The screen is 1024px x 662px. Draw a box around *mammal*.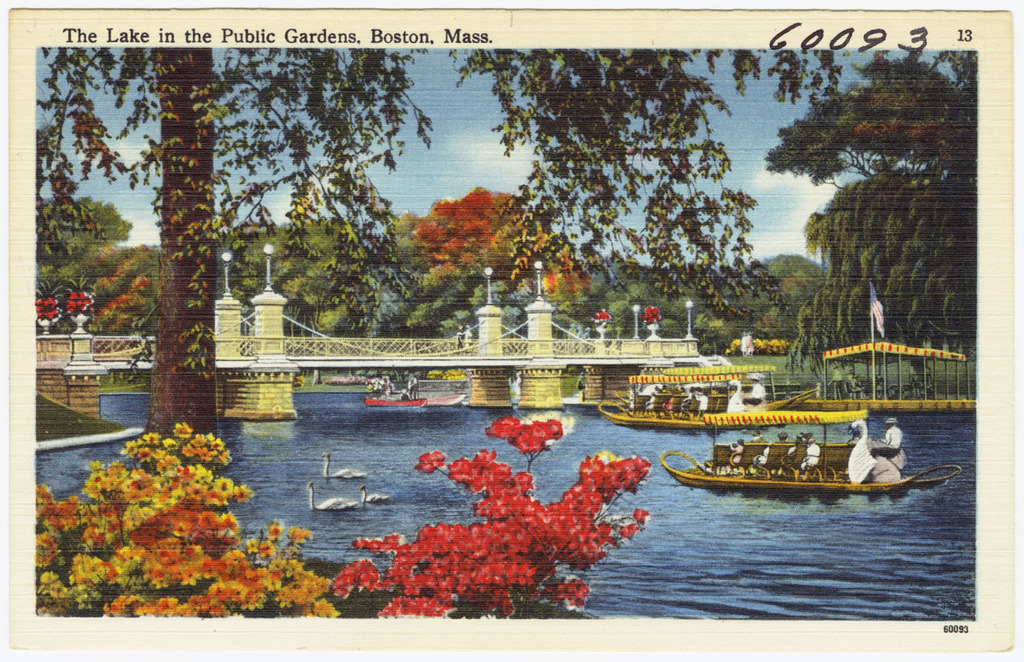
bbox=[583, 328, 588, 345].
